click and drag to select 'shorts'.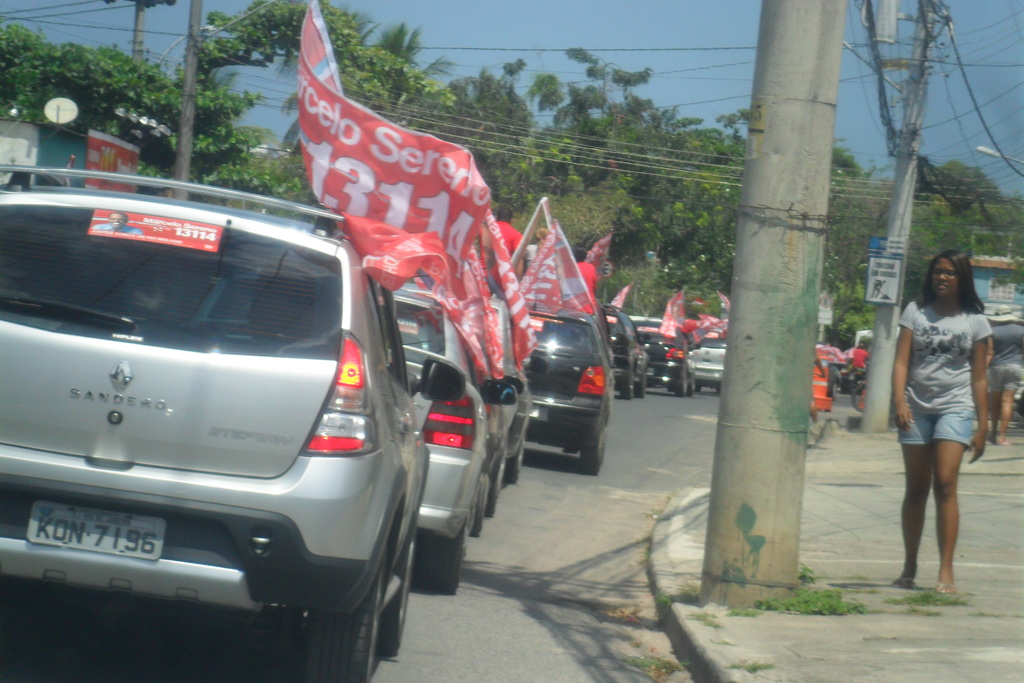
Selection: 899,412,976,449.
